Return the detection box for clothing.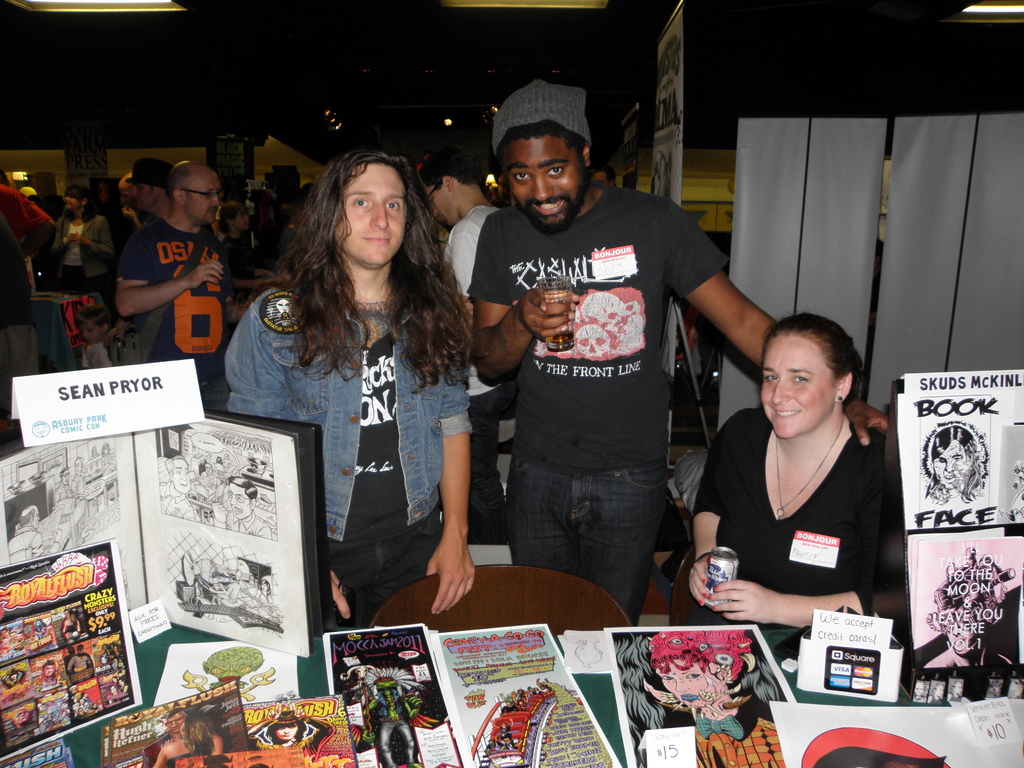
168/755/207/767.
